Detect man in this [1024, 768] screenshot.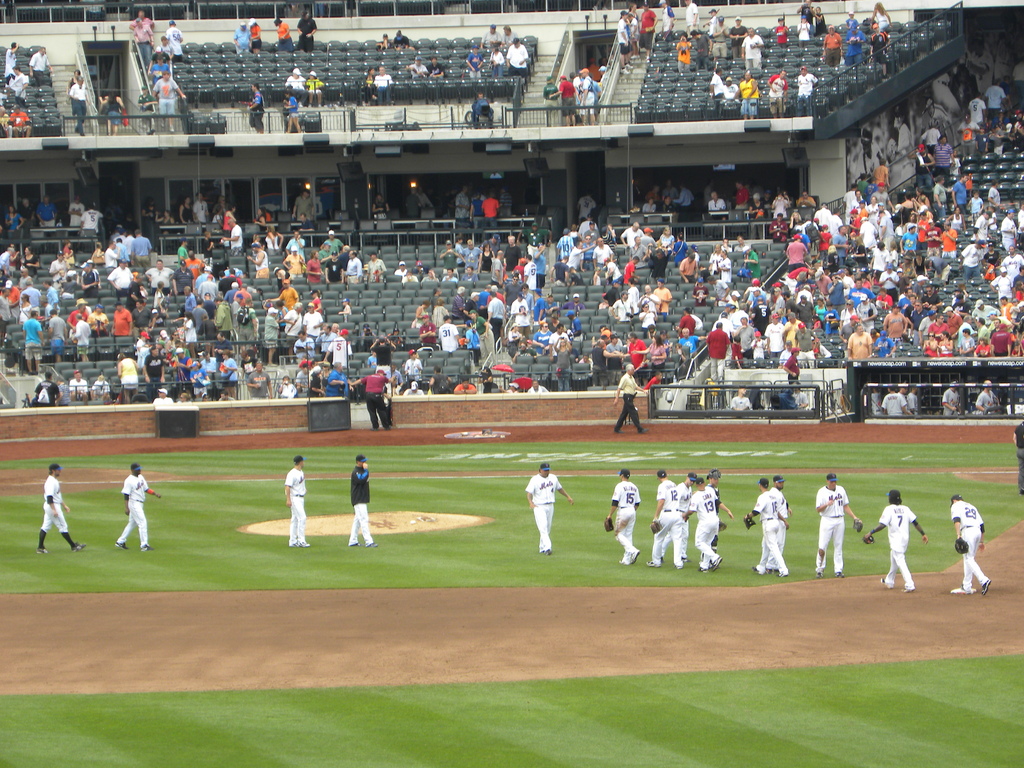
Detection: region(764, 311, 779, 364).
